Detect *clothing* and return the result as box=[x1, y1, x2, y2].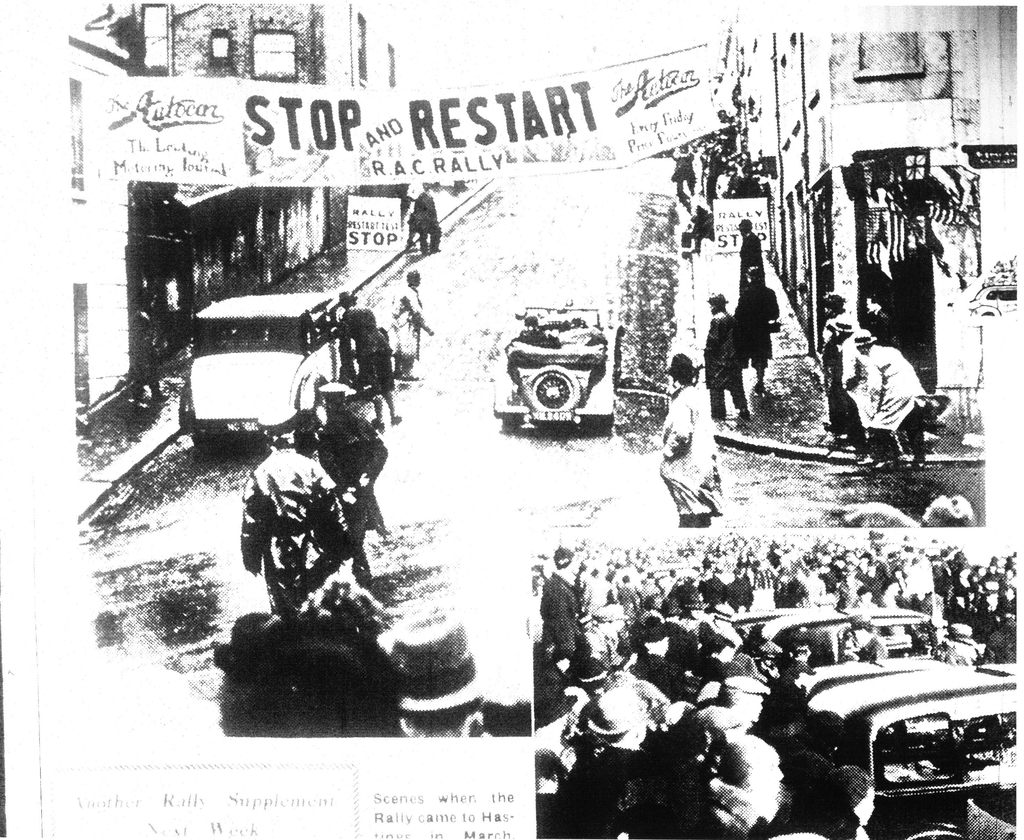
box=[317, 401, 385, 563].
